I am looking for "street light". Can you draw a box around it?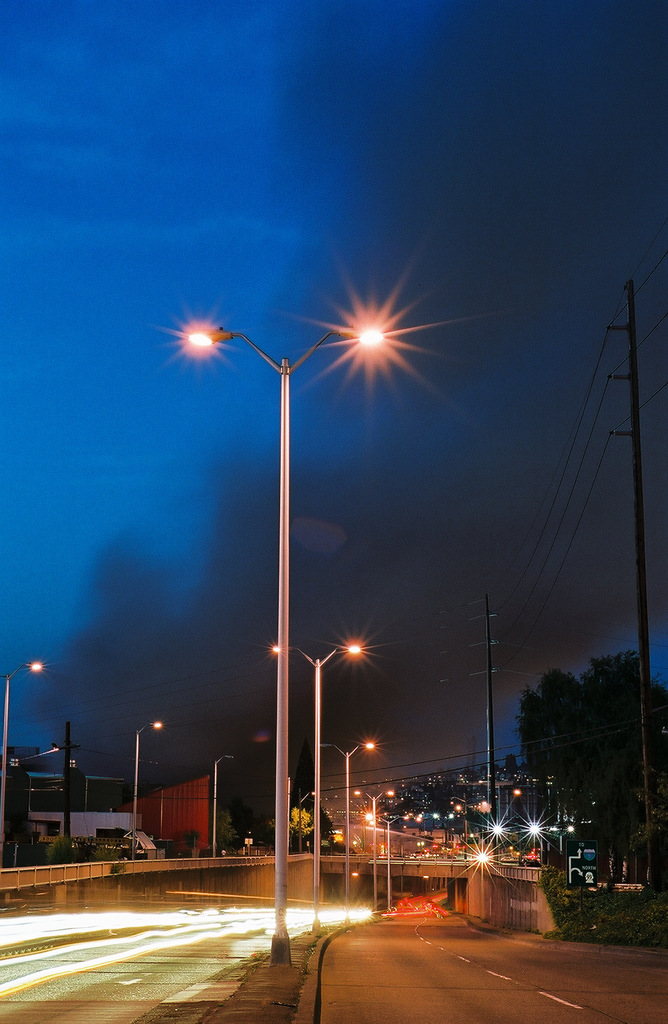
Sure, the bounding box is detection(191, 749, 241, 861).
